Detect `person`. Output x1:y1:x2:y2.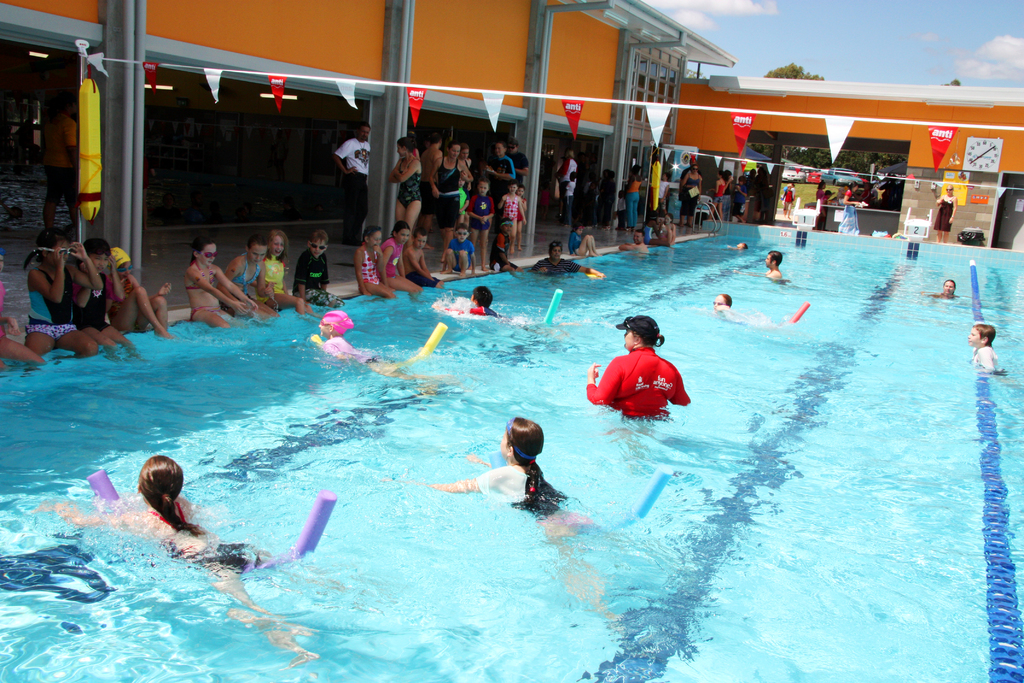
400:222:445:288.
